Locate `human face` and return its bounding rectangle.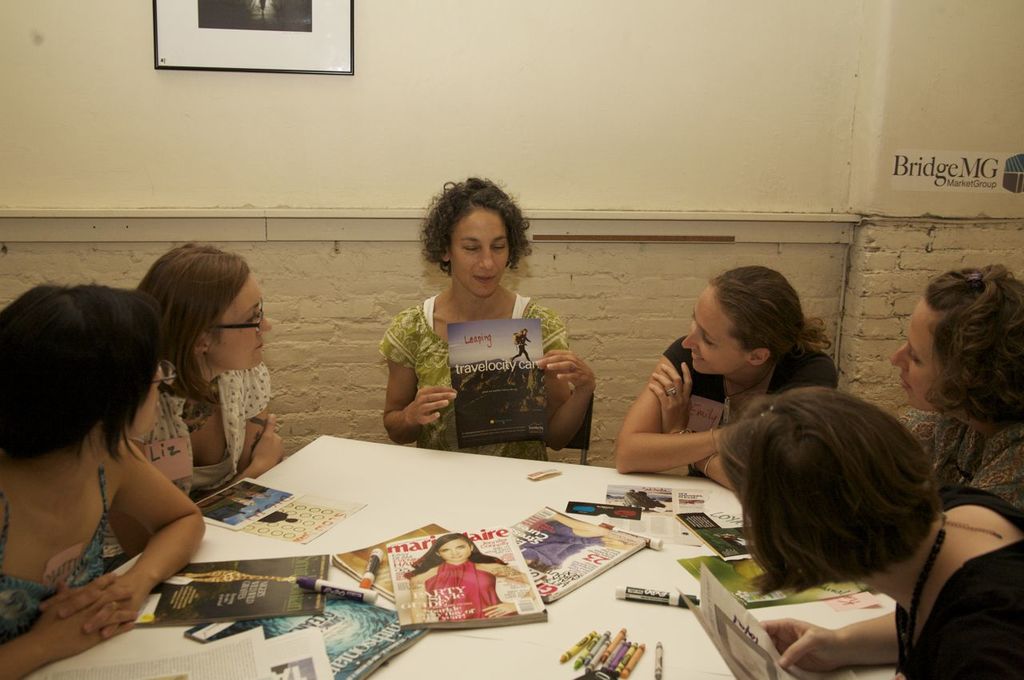
(left=216, top=276, right=273, bottom=366).
